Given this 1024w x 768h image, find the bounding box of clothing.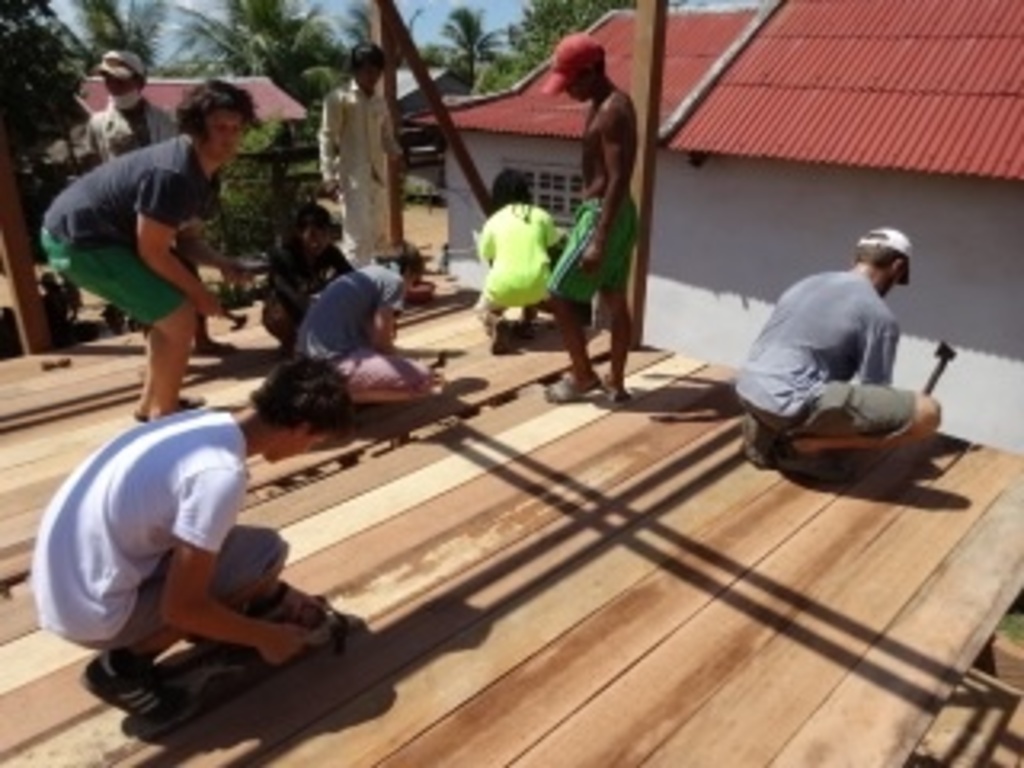
bbox=(253, 237, 365, 346).
